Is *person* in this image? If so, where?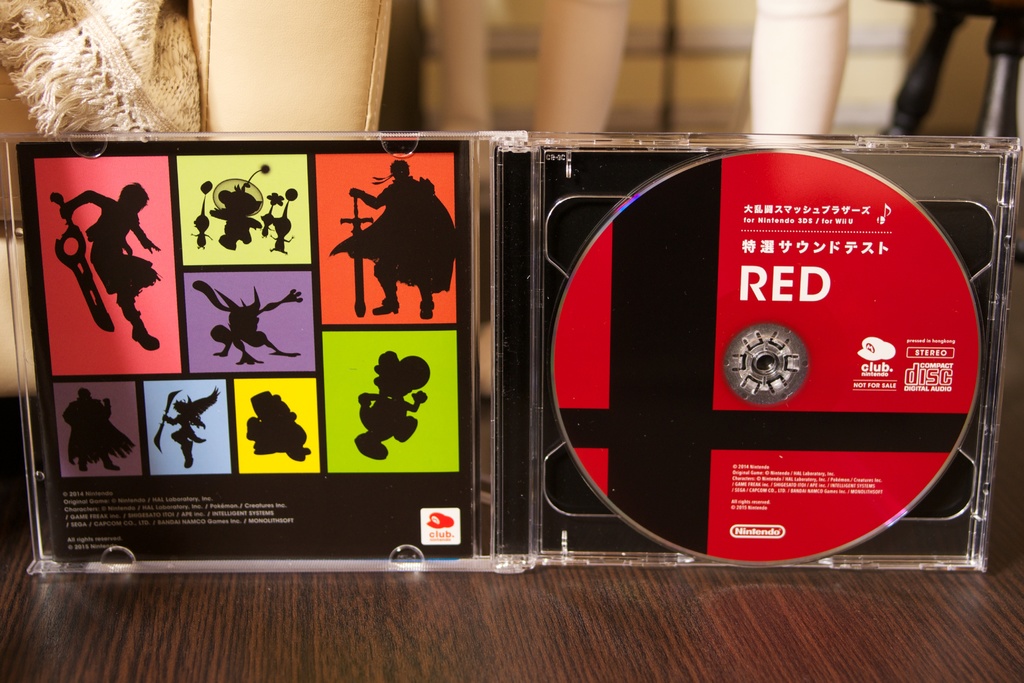
Yes, at left=324, top=163, right=455, bottom=322.
